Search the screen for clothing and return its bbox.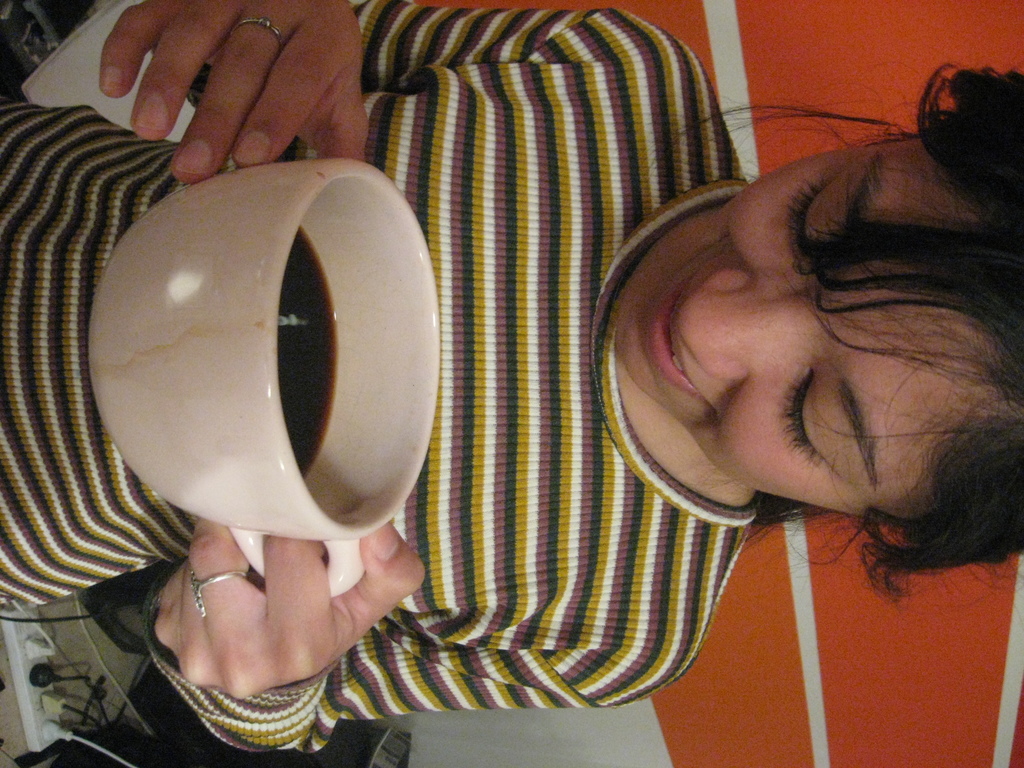
Found: <region>74, 70, 910, 760</region>.
